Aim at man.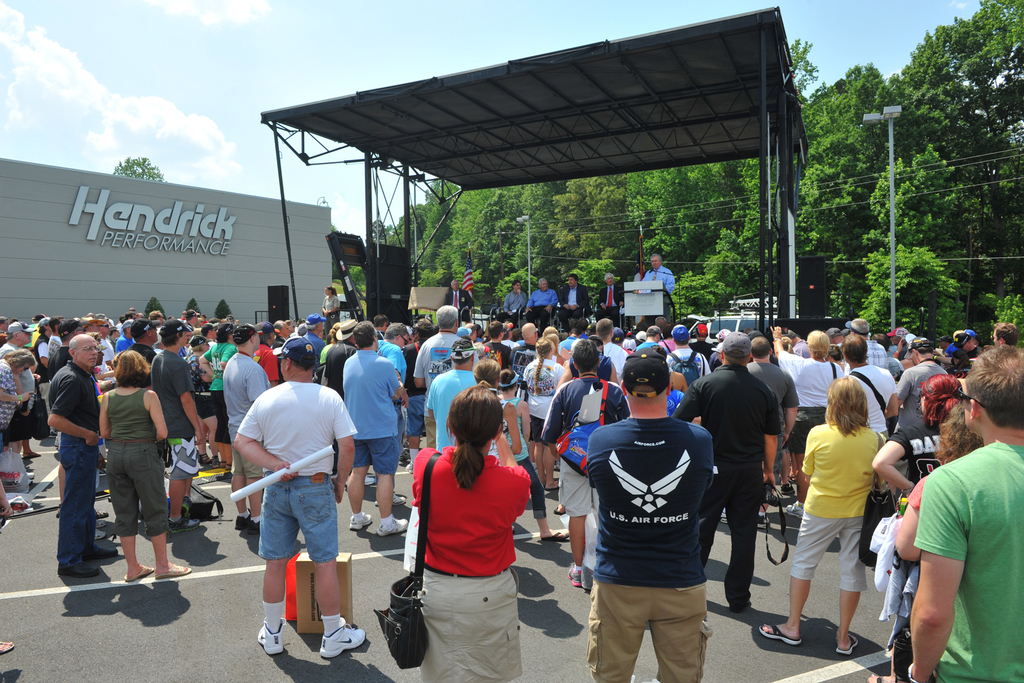
Aimed at {"x1": 150, "y1": 323, "x2": 204, "y2": 528}.
